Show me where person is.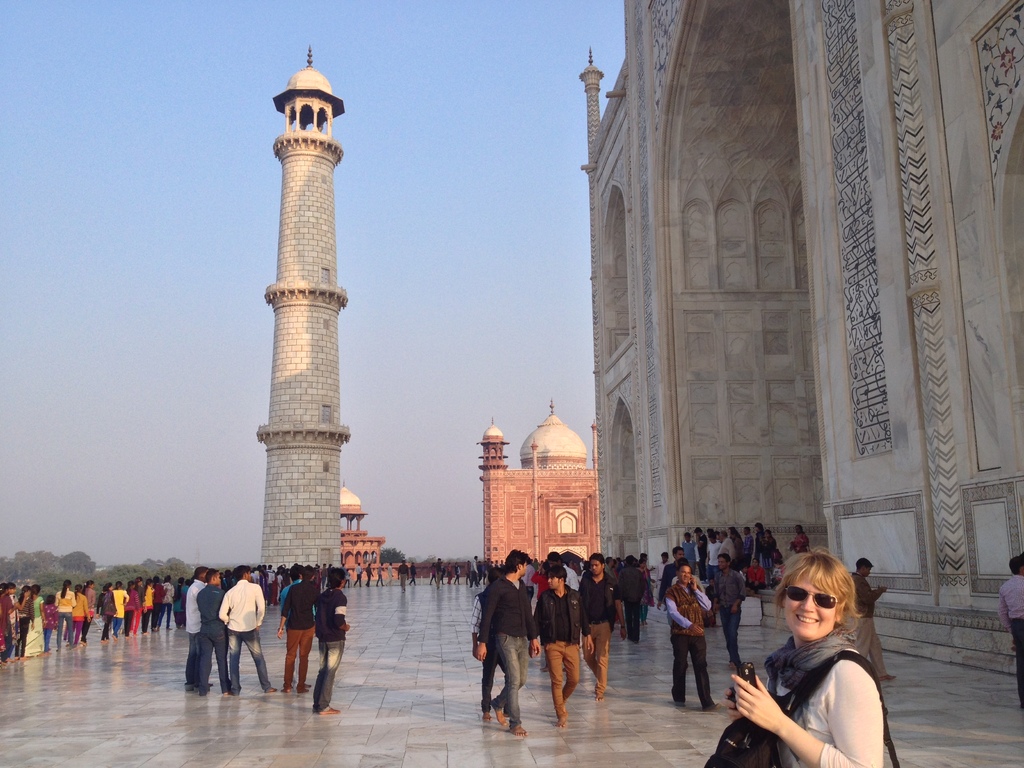
person is at <box>662,564,715,709</box>.
